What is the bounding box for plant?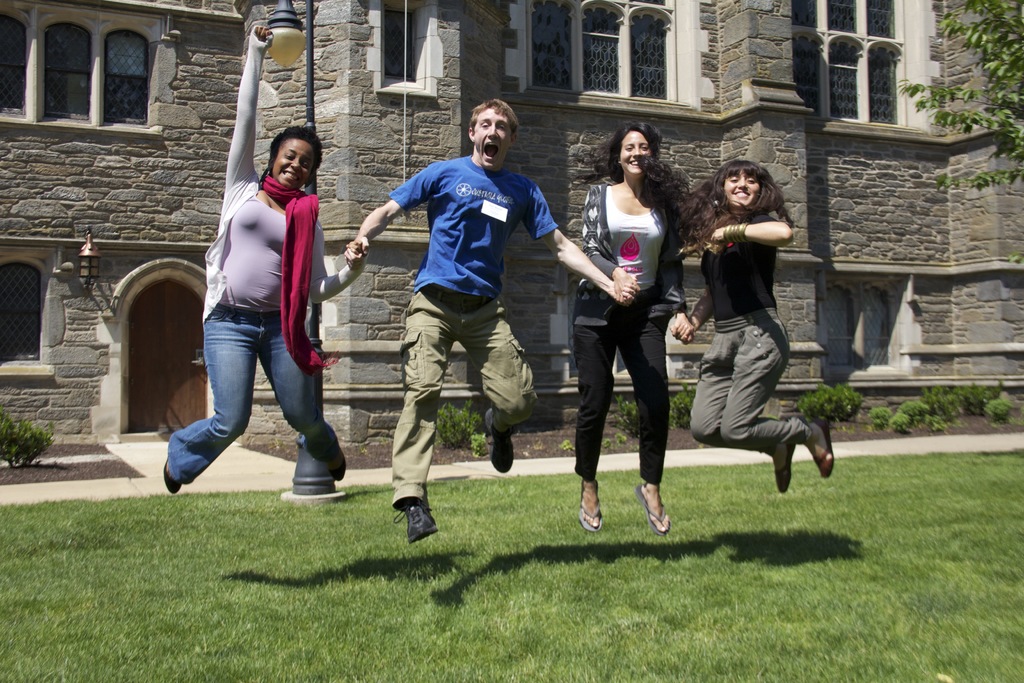
933:378:986:425.
